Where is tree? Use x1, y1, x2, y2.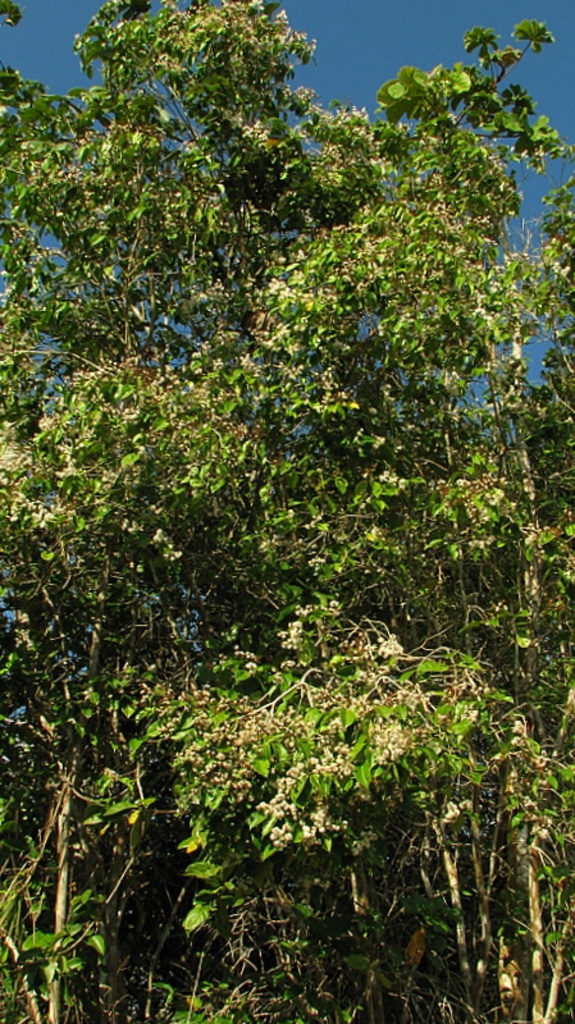
0, 0, 574, 1023.
